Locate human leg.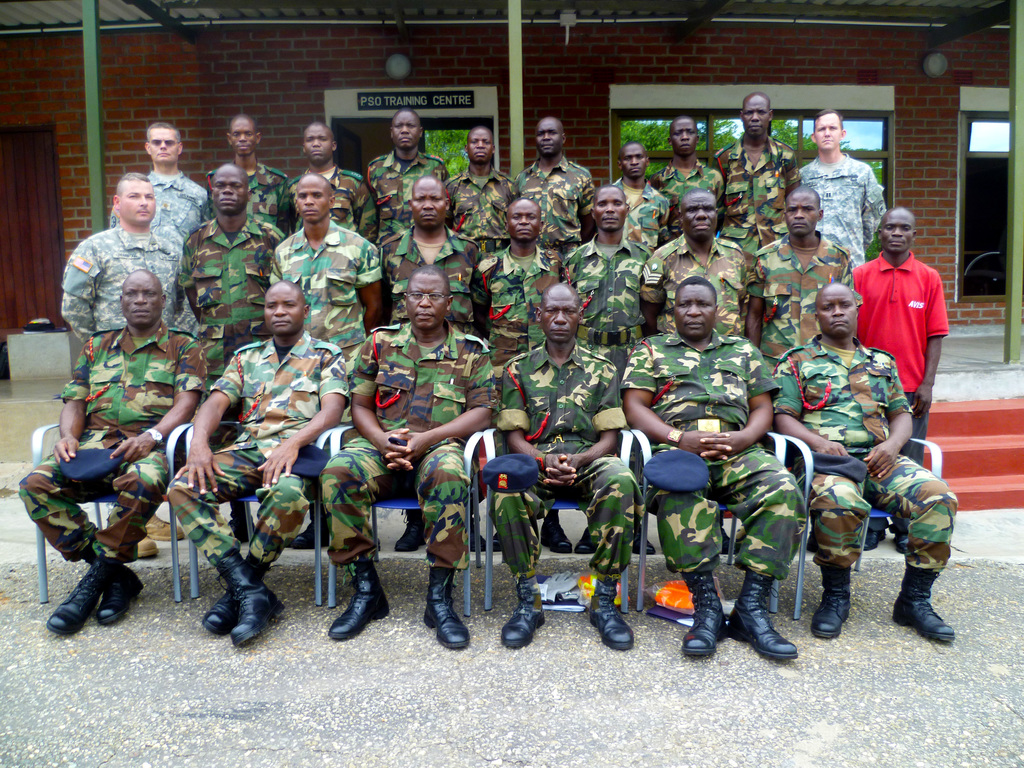
Bounding box: x1=43, y1=449, x2=168, y2=631.
